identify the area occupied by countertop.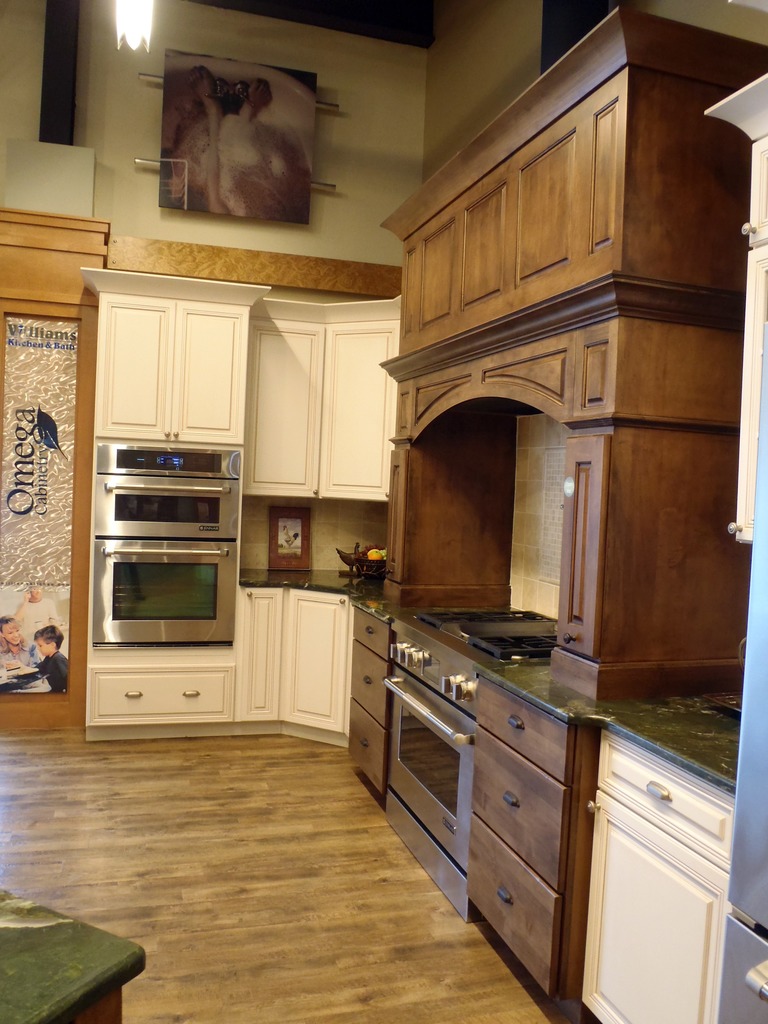
Area: left=0, top=886, right=148, bottom=1023.
